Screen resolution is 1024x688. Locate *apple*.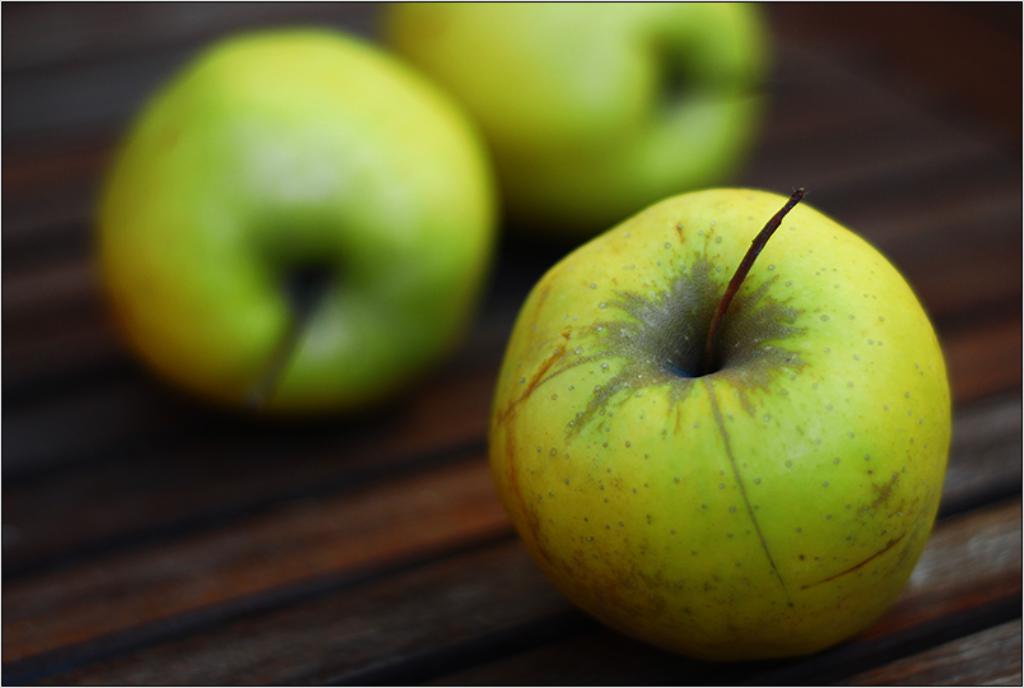
locate(98, 37, 507, 417).
